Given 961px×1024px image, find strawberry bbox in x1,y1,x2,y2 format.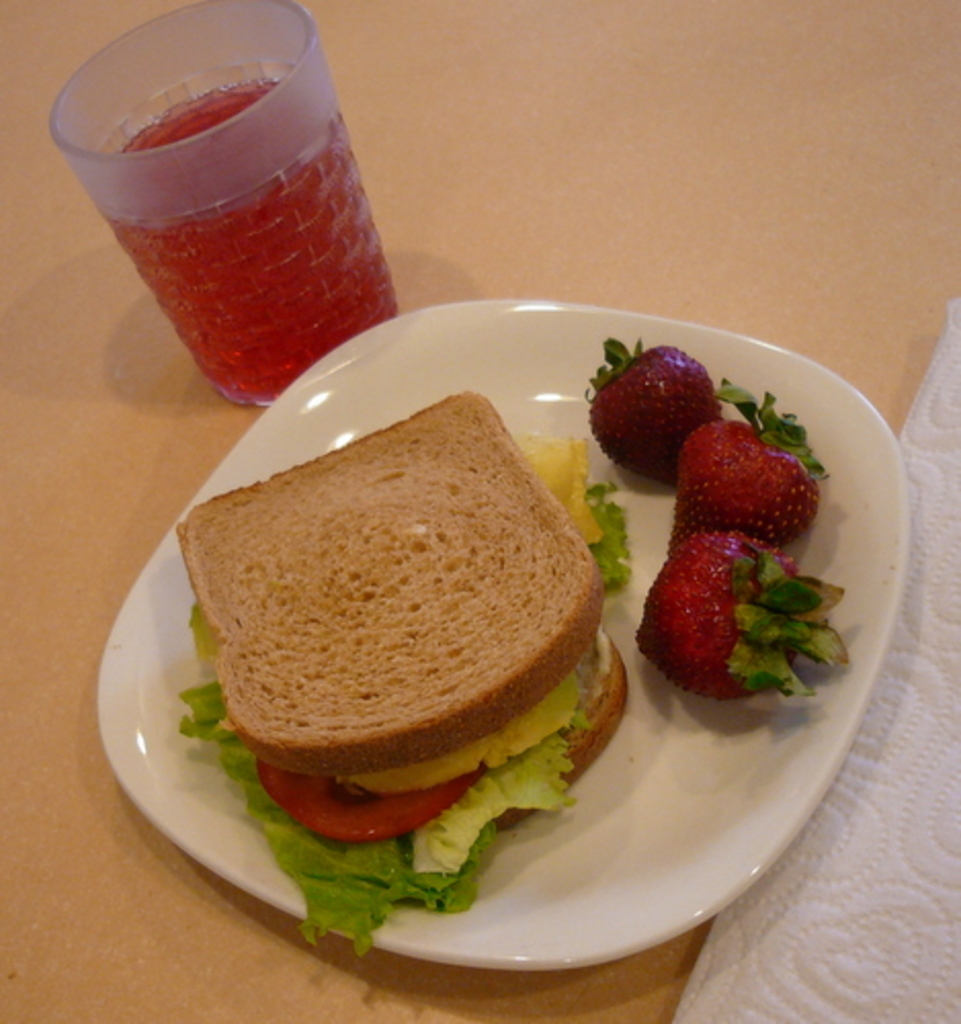
627,524,840,696.
